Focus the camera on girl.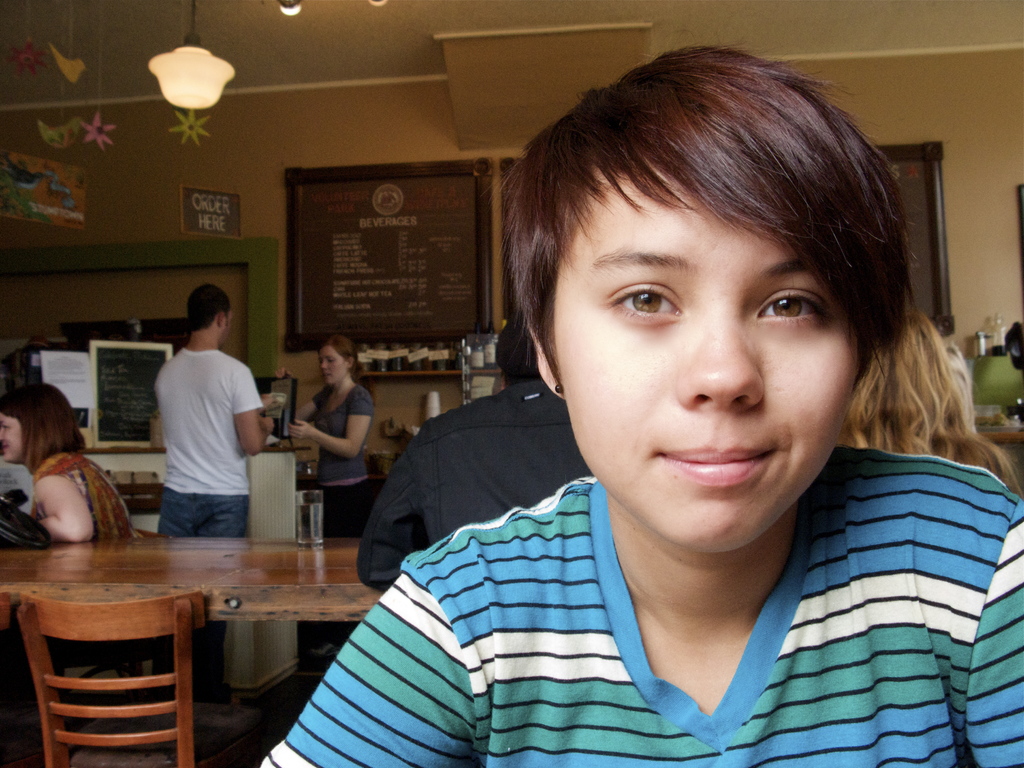
Focus region: x1=295, y1=332, x2=380, y2=532.
